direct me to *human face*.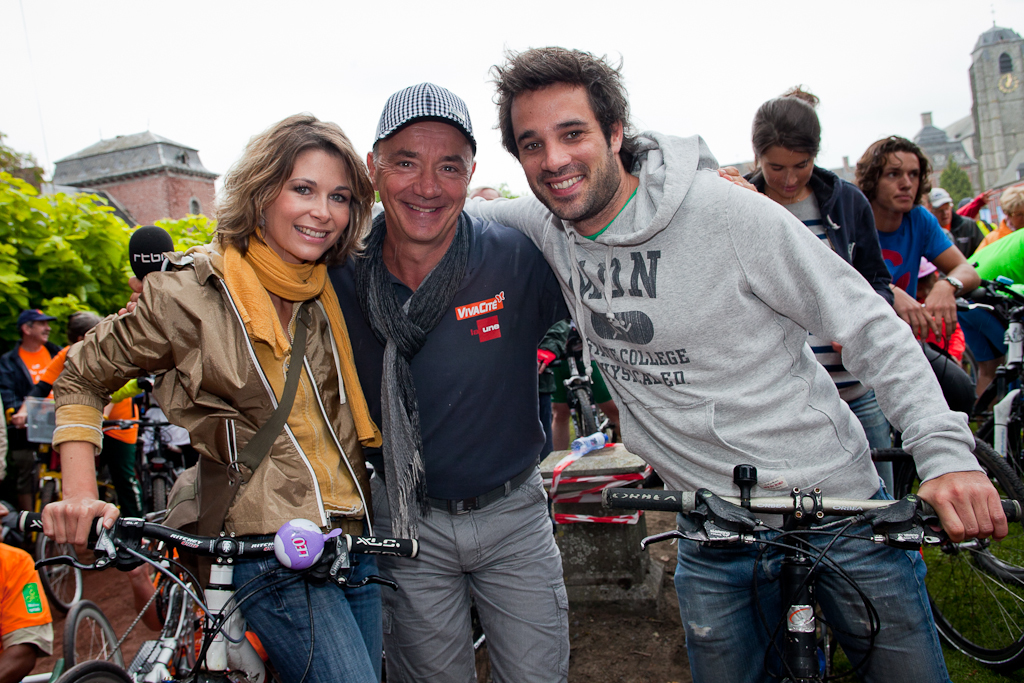
Direction: <box>375,120,471,242</box>.
